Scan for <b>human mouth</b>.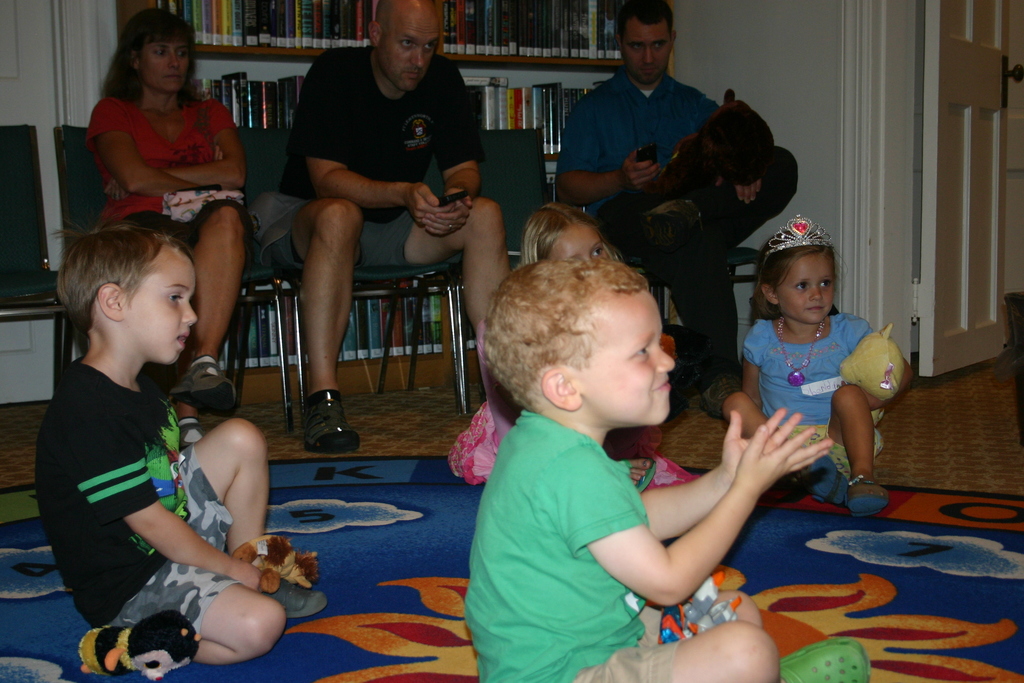
Scan result: {"left": 164, "top": 69, "right": 186, "bottom": 80}.
